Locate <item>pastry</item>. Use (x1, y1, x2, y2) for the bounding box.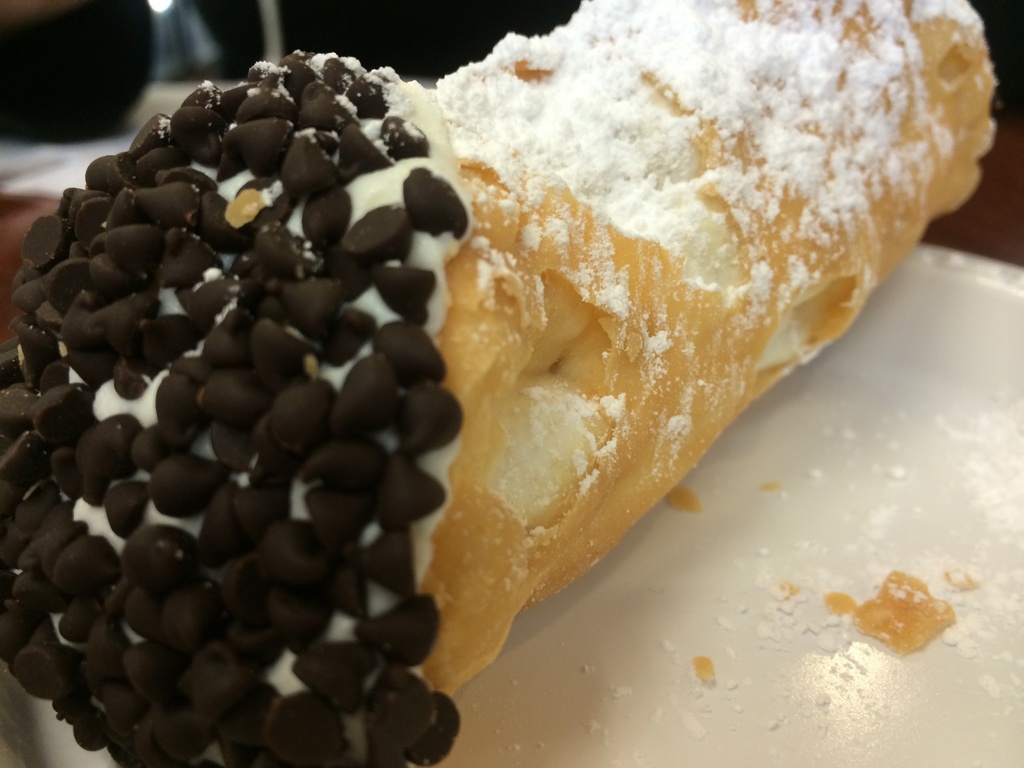
(3, 0, 998, 767).
